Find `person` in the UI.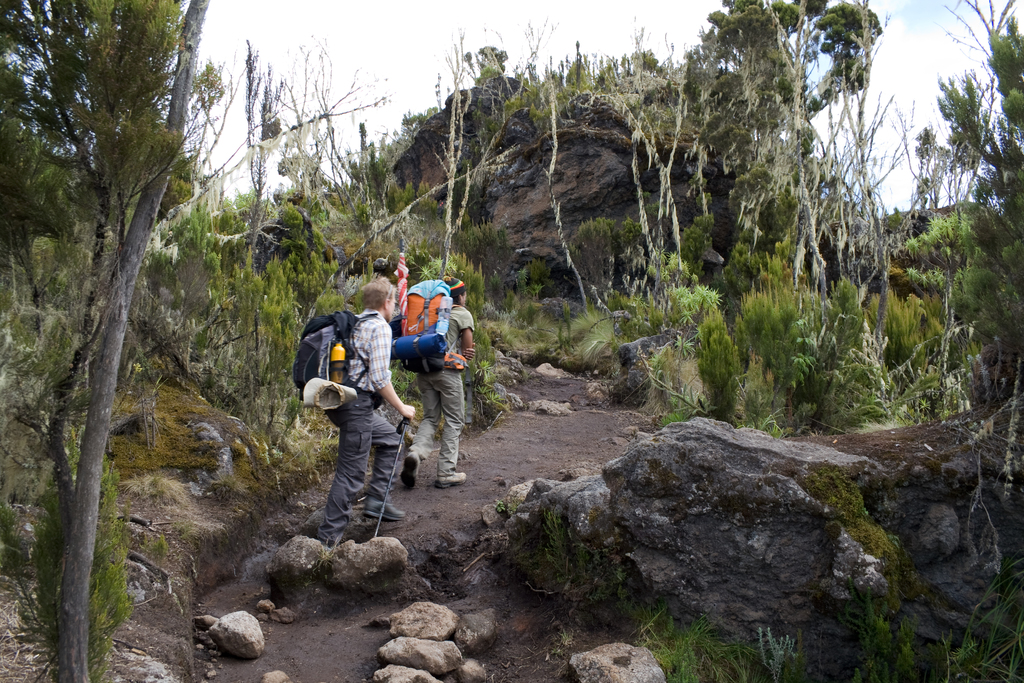
UI element at x1=308 y1=276 x2=417 y2=561.
